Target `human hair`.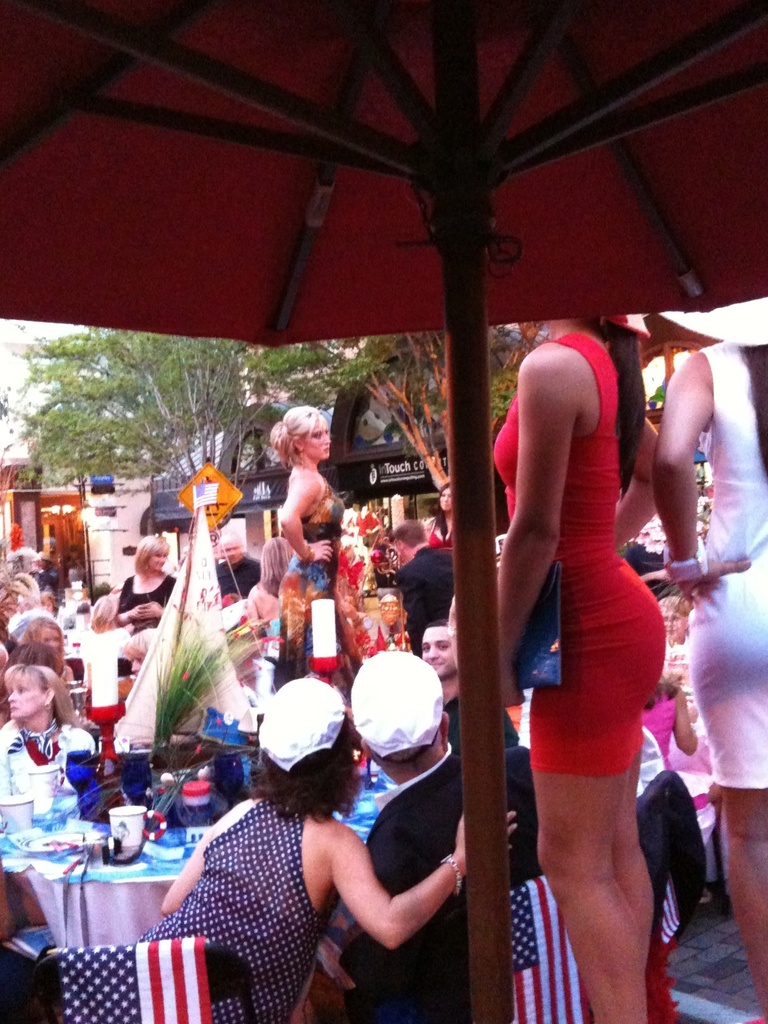
Target region: (x1=257, y1=711, x2=360, y2=817).
